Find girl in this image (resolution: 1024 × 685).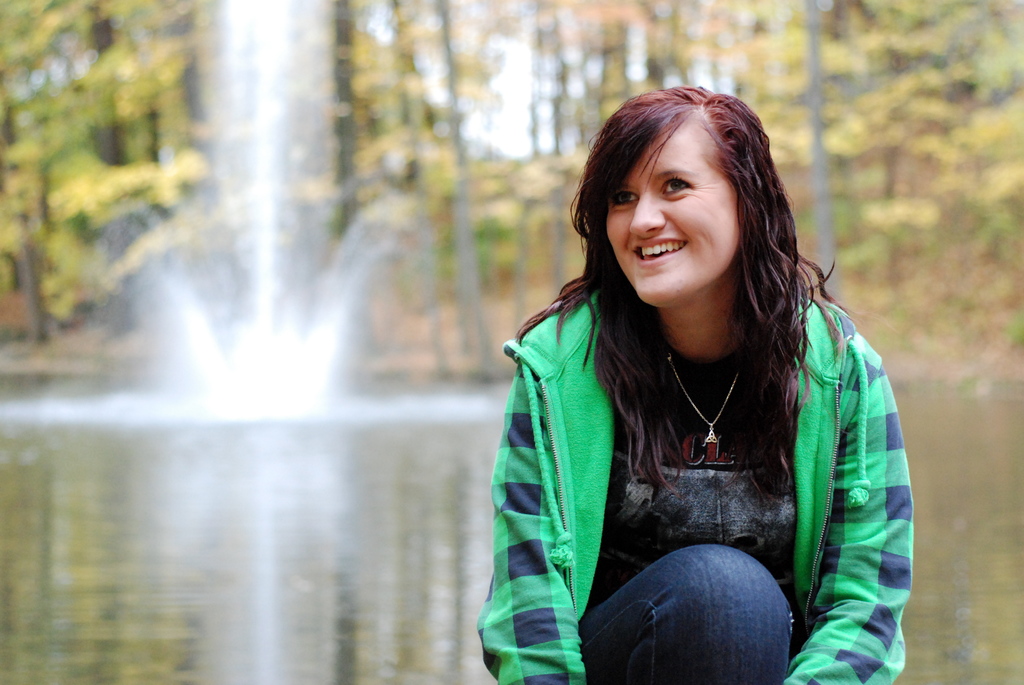
{"left": 478, "top": 84, "right": 912, "bottom": 684}.
